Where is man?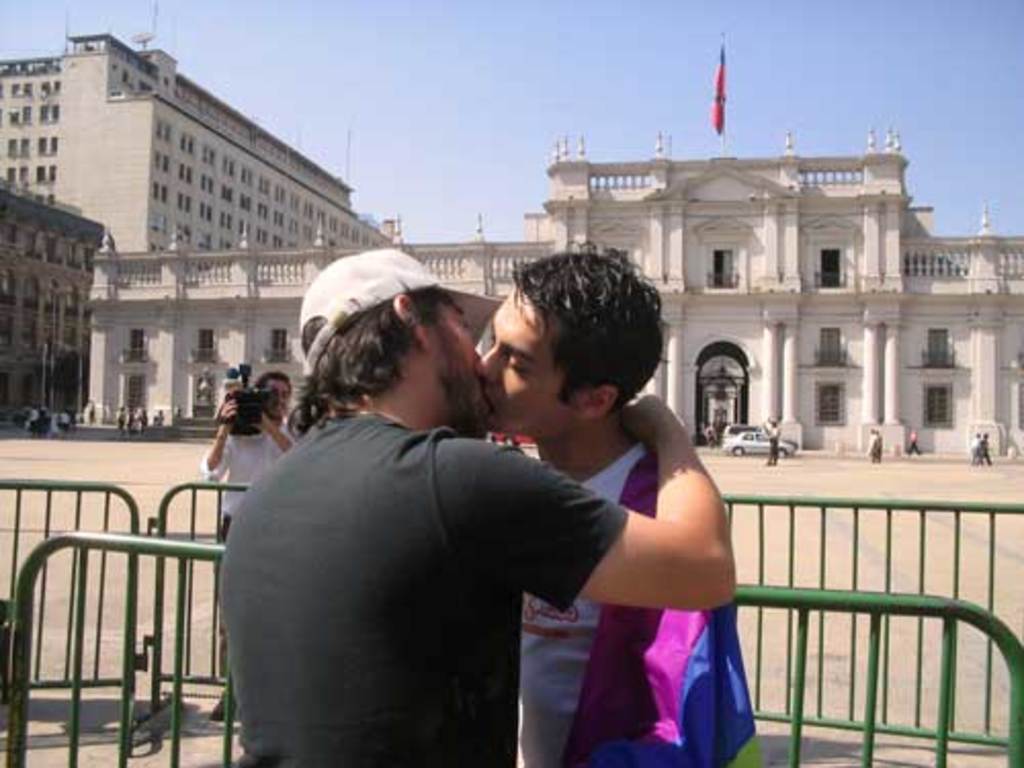
BBox(213, 244, 748, 766).
